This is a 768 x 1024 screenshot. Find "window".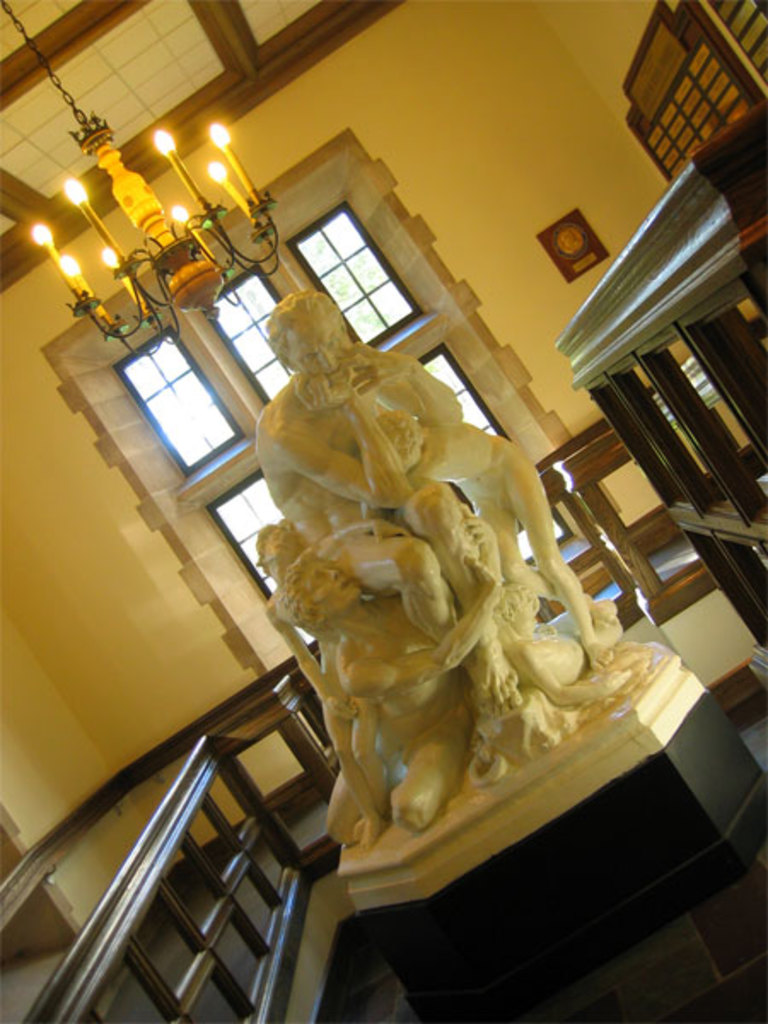
Bounding box: bbox=[118, 328, 239, 474].
